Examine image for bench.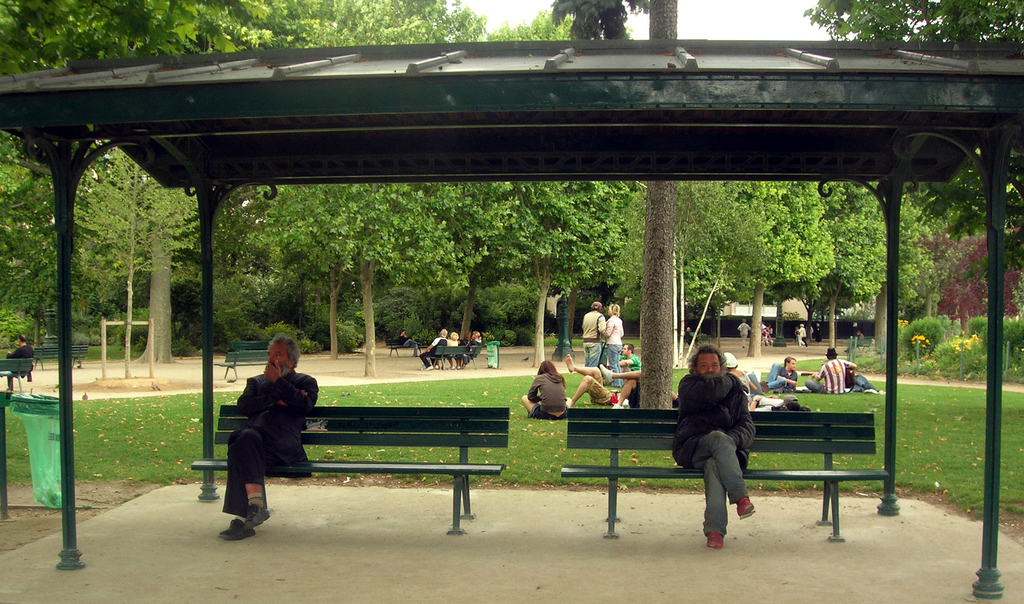
Examination result: 0,357,35,388.
